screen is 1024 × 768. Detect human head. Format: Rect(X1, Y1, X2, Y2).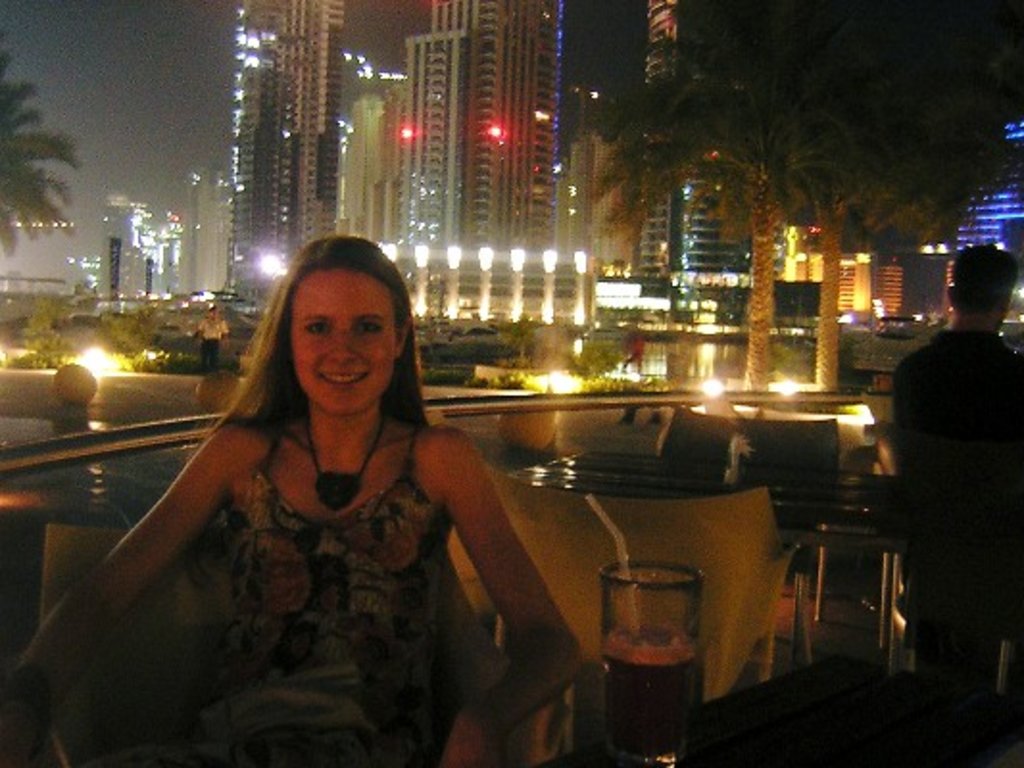
Rect(204, 303, 221, 324).
